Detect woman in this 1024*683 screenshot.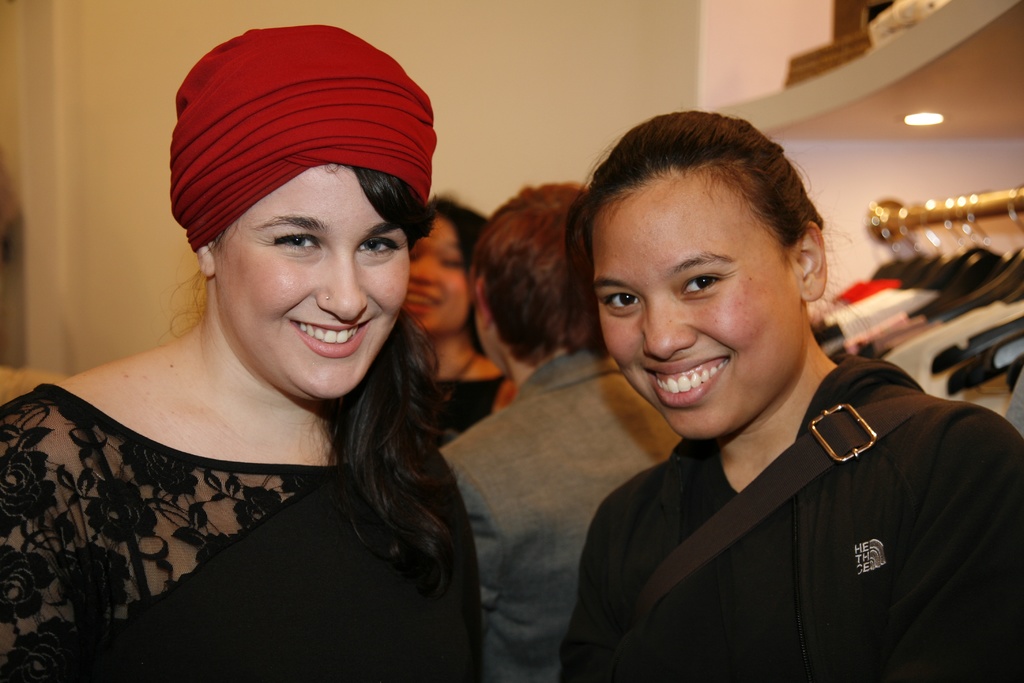
Detection: rect(394, 195, 530, 462).
